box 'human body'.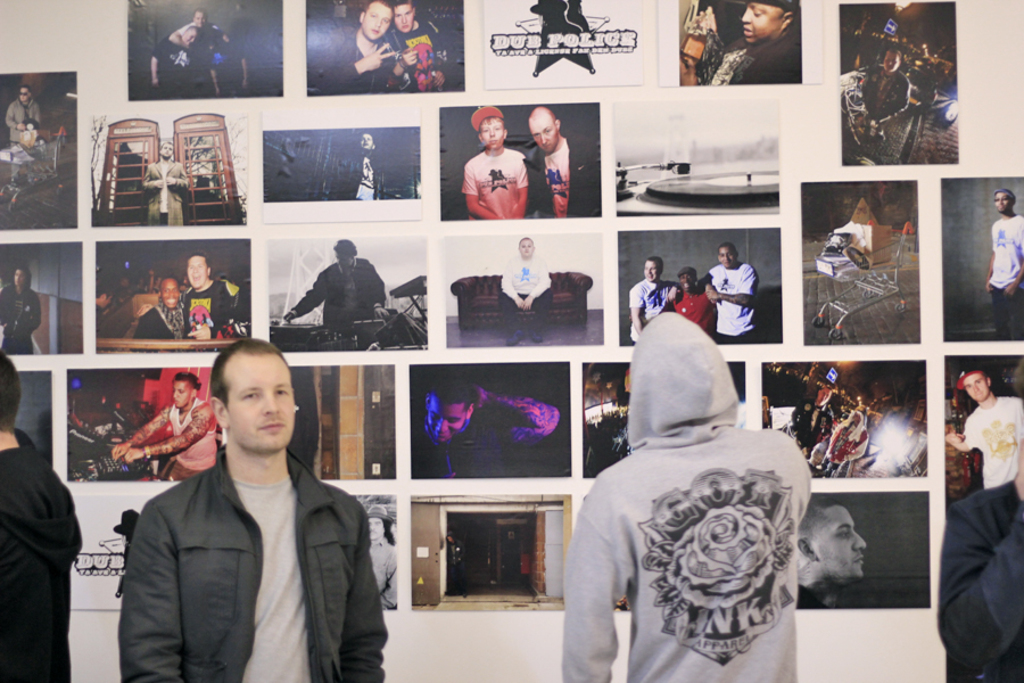
BBox(134, 281, 189, 335).
